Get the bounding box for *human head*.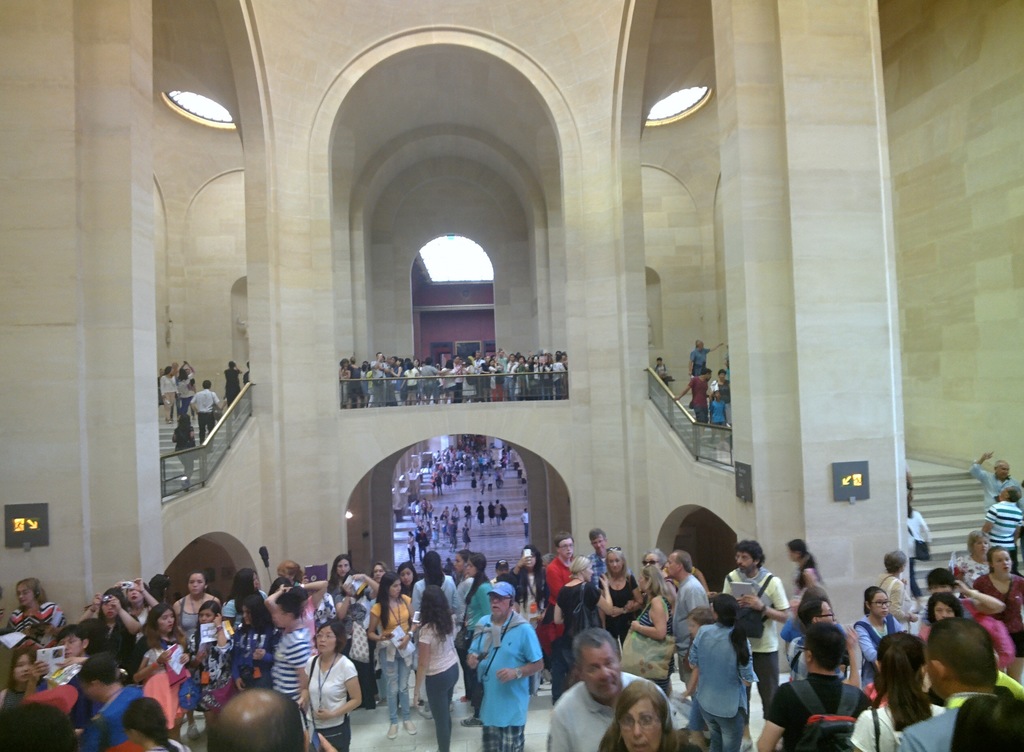
{"left": 719, "top": 371, "right": 724, "bottom": 378}.
